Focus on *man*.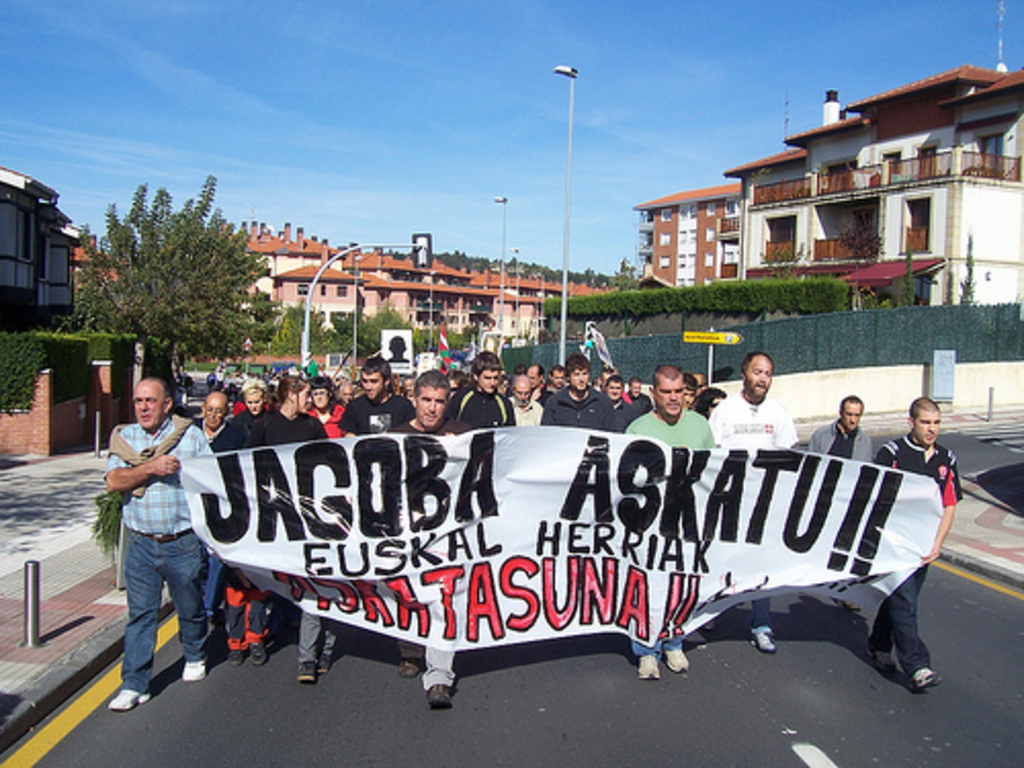
Focused at BBox(88, 360, 227, 719).
